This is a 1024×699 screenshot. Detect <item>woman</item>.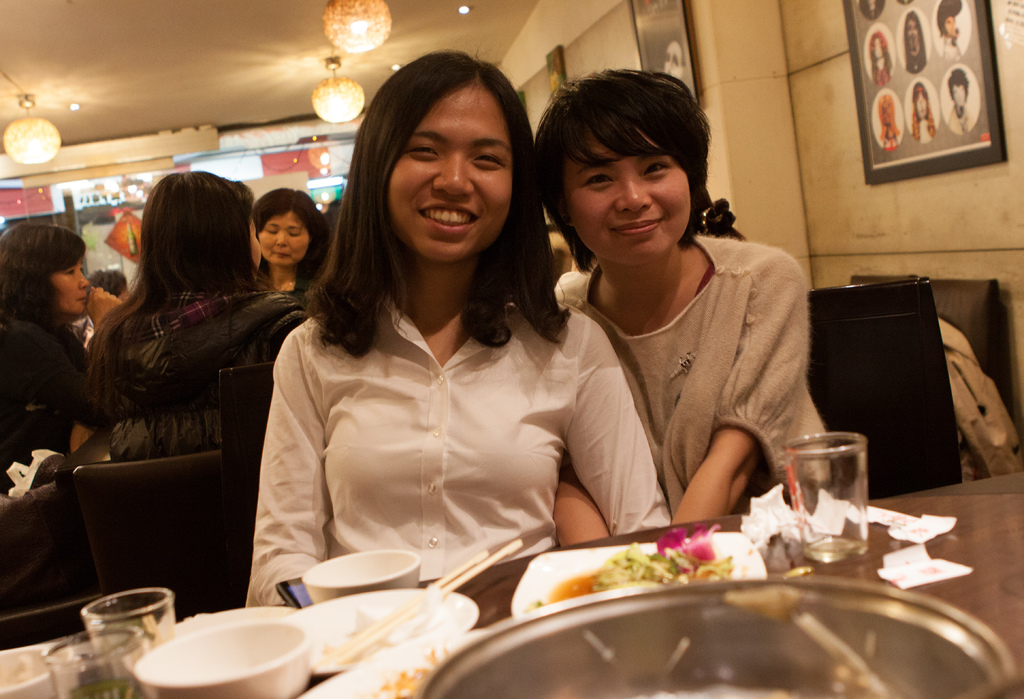
pyautogui.locateOnScreen(79, 169, 311, 456).
